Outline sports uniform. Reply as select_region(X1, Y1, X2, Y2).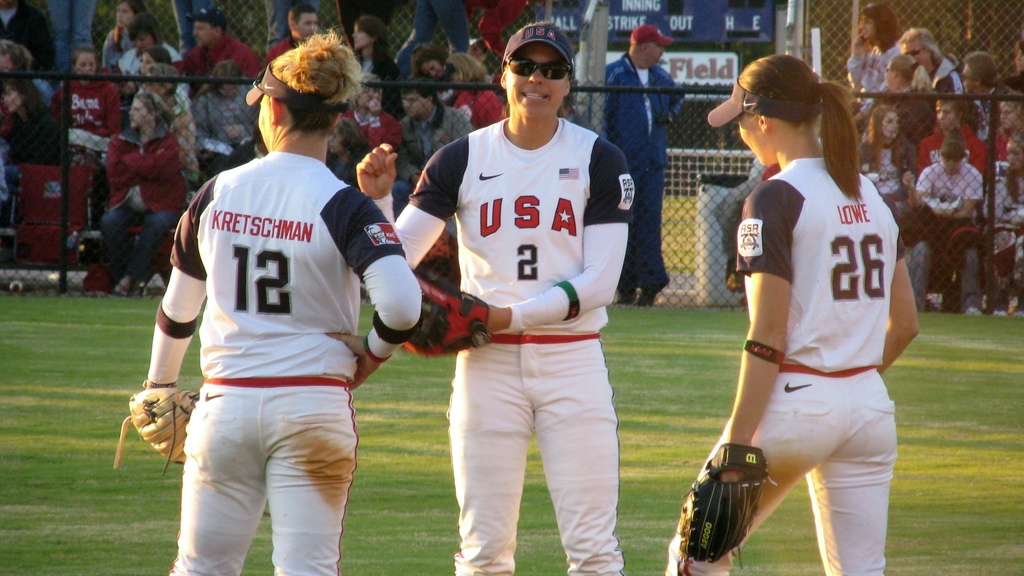
select_region(669, 95, 927, 575).
